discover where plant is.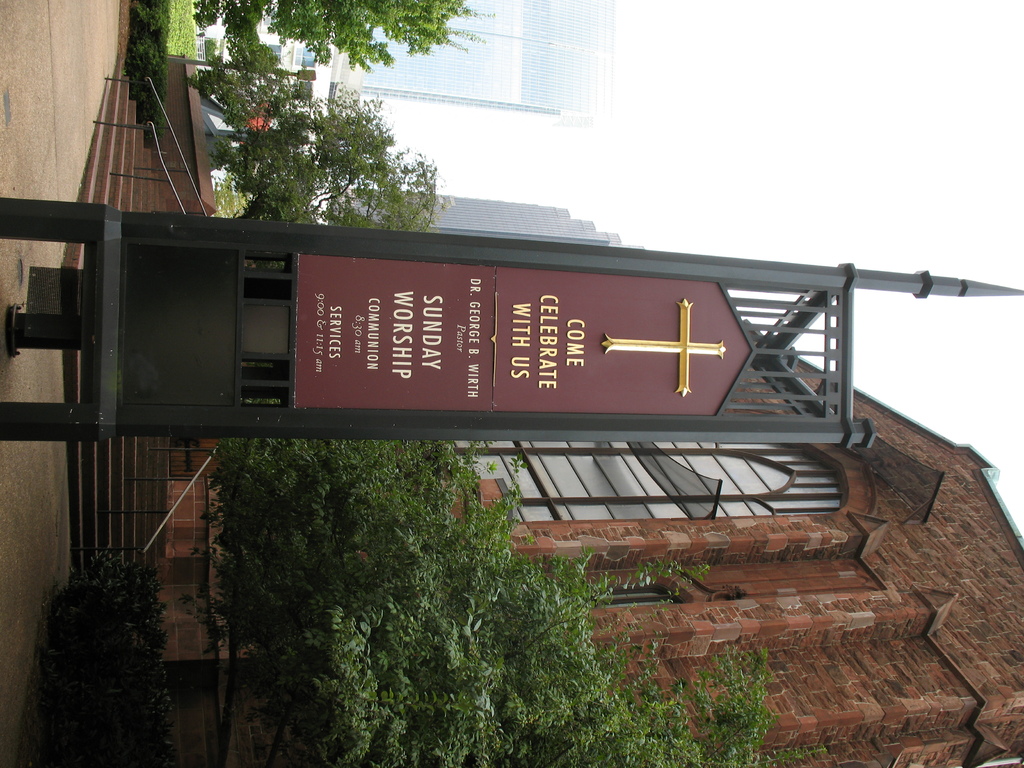
Discovered at x1=121, y1=0, x2=175, y2=161.
